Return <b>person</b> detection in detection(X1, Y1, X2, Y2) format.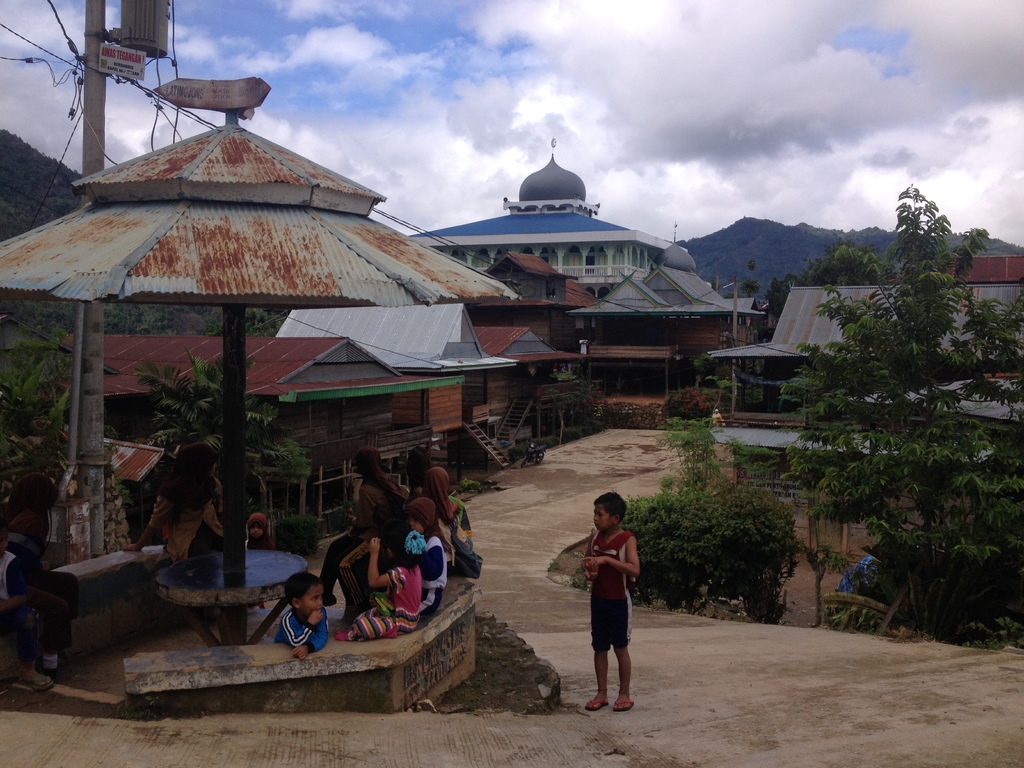
detection(154, 467, 248, 586).
